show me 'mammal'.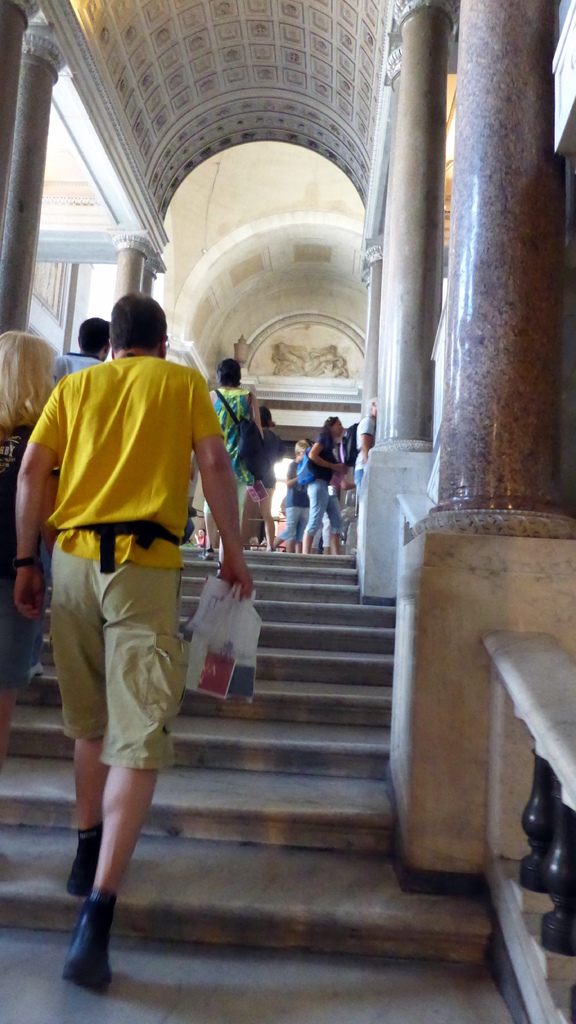
'mammal' is here: rect(242, 403, 284, 547).
